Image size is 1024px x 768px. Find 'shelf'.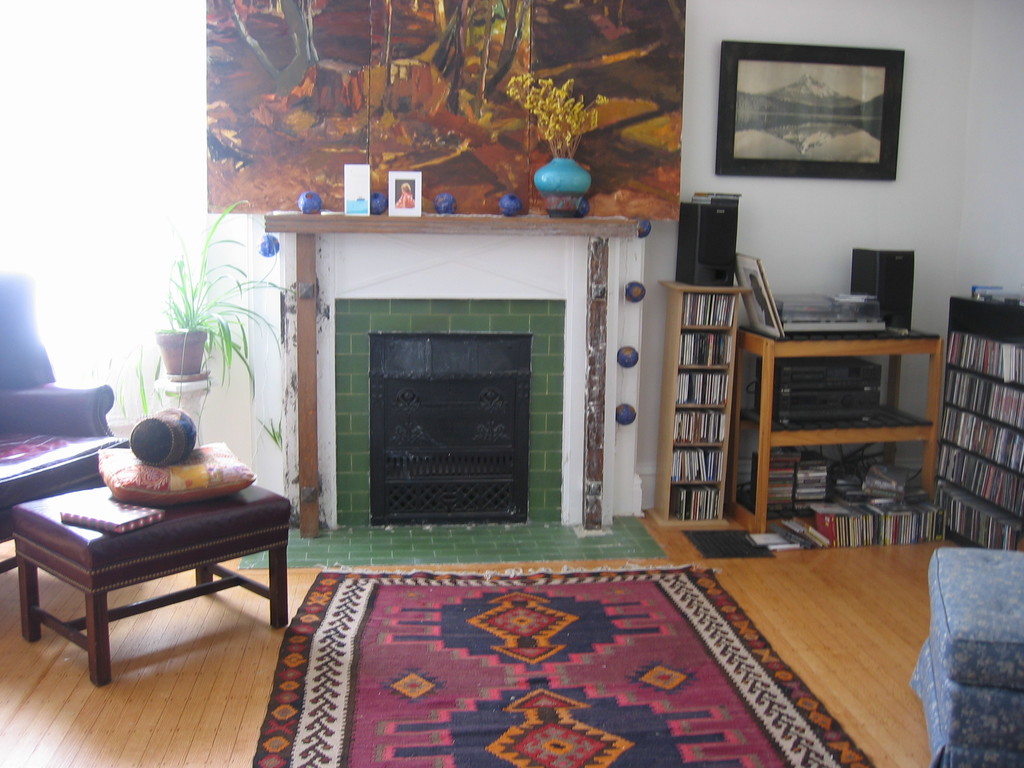
[658, 258, 755, 539].
